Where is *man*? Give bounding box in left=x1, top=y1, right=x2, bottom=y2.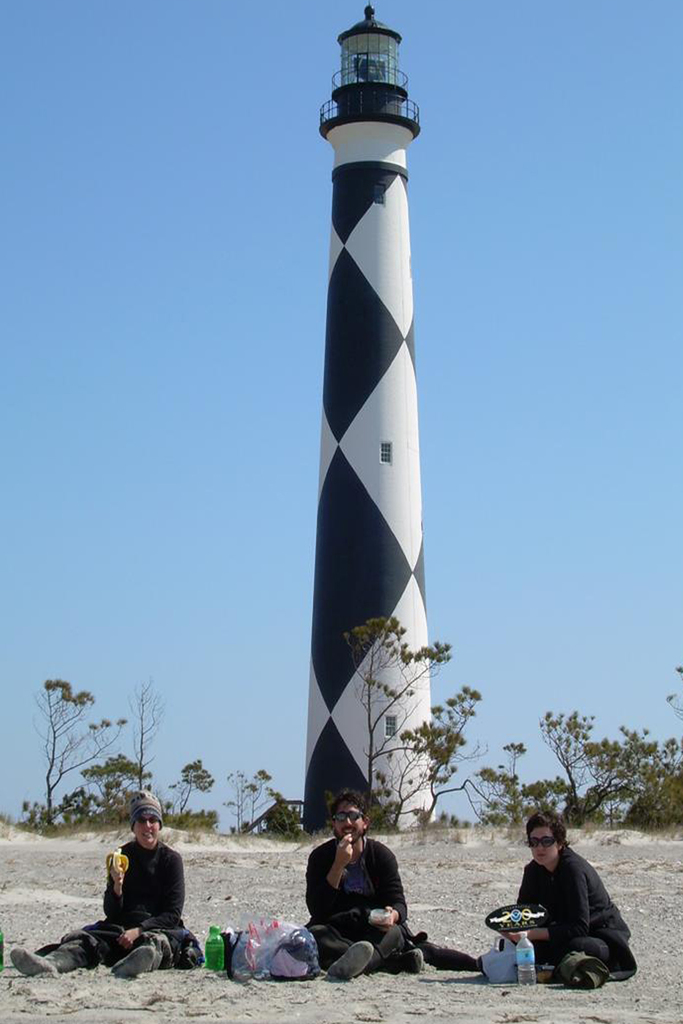
left=490, top=813, right=630, bottom=982.
